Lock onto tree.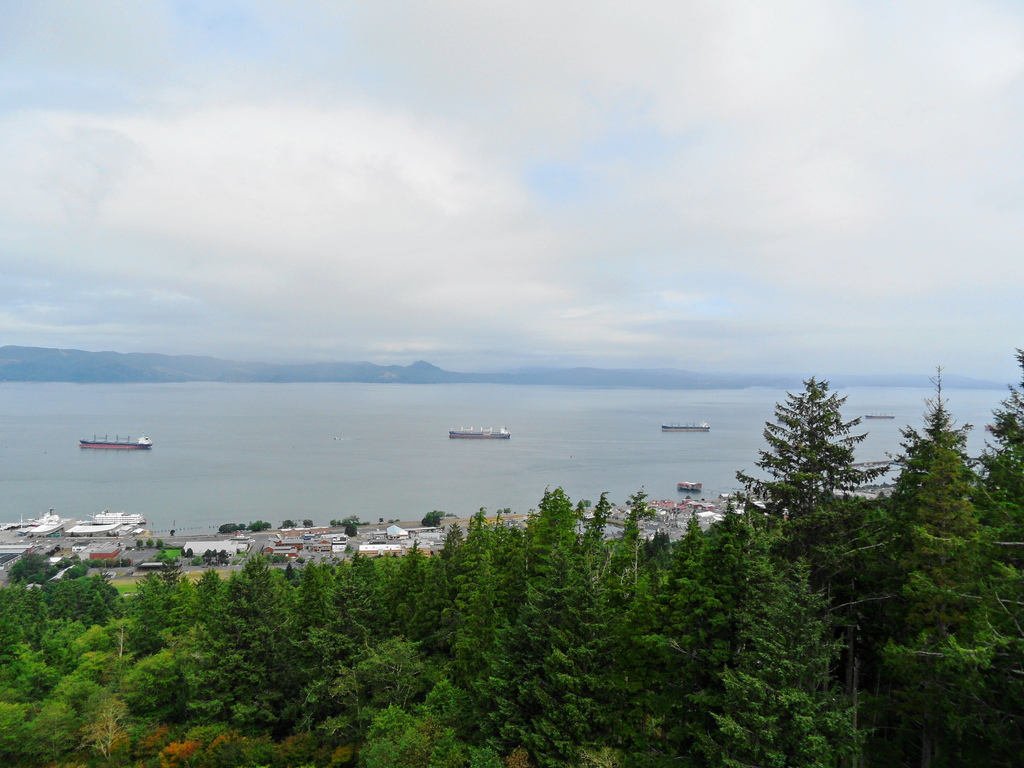
Locked: rect(612, 545, 643, 748).
